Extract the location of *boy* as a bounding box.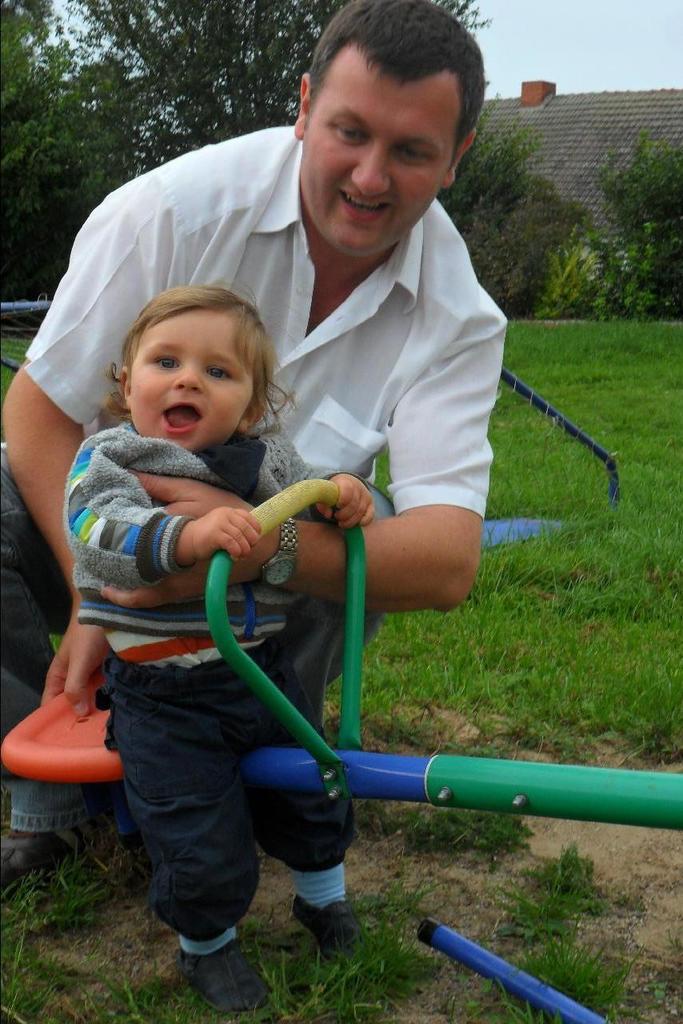
pyautogui.locateOnScreen(36, 314, 334, 984).
